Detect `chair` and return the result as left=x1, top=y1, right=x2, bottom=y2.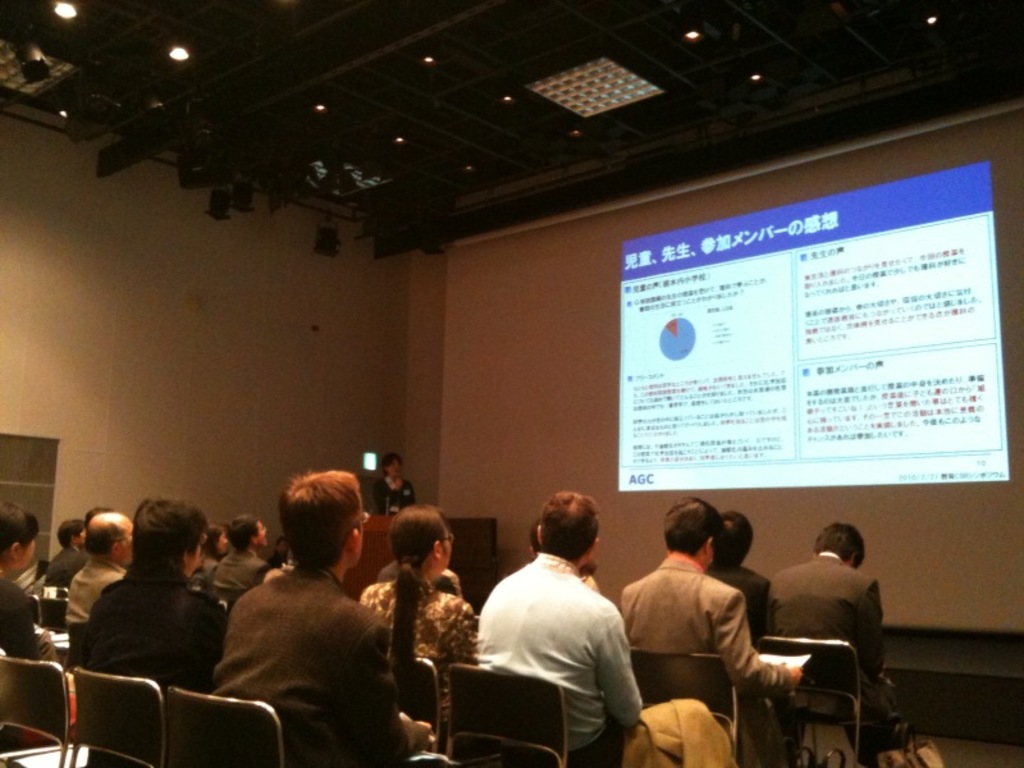
left=26, top=595, right=44, bottom=628.
